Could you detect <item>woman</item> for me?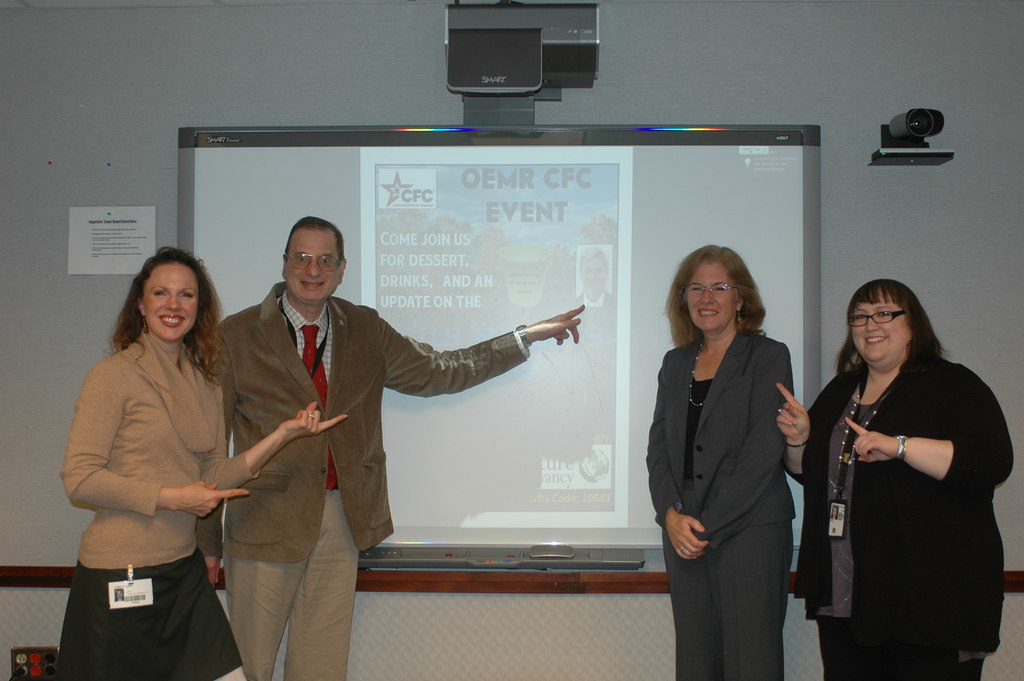
Detection result: locate(643, 245, 795, 680).
